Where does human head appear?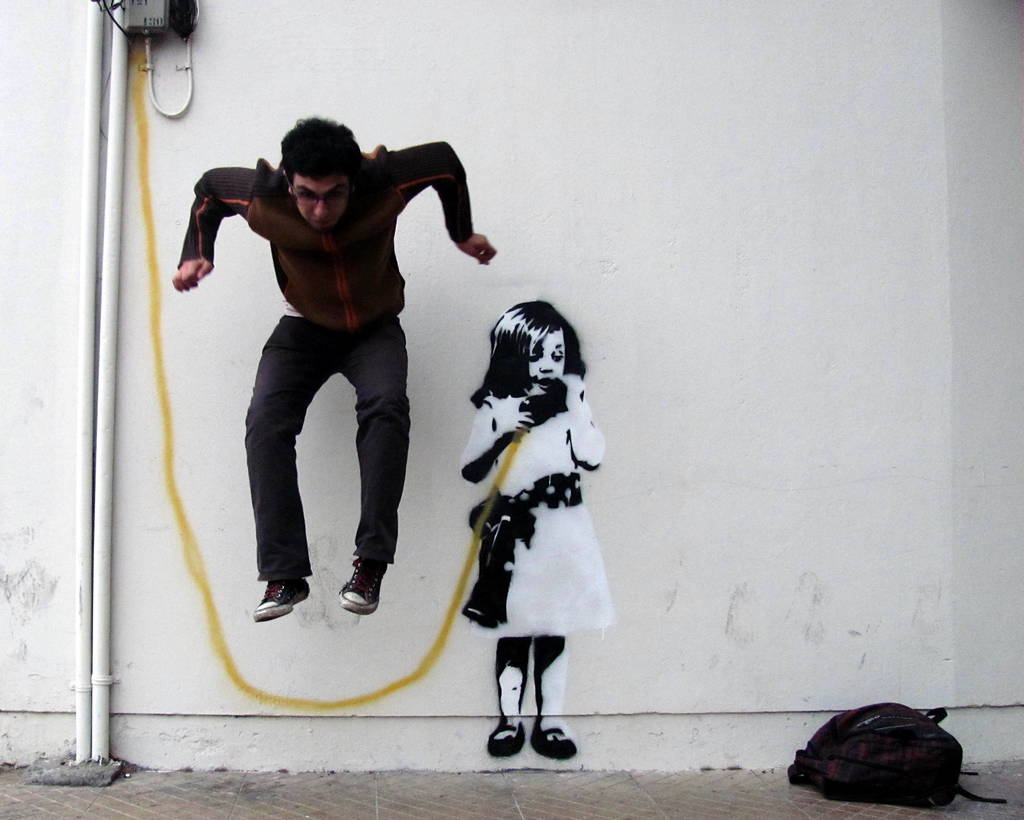
Appears at x1=283, y1=119, x2=359, y2=229.
